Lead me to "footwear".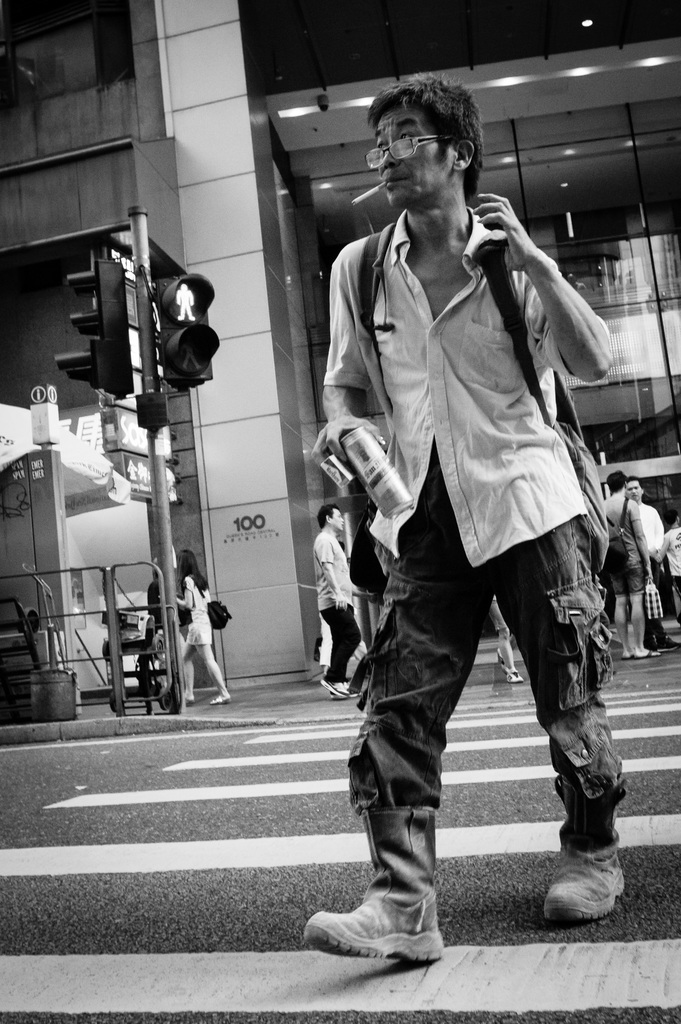
Lead to detection(317, 676, 350, 699).
